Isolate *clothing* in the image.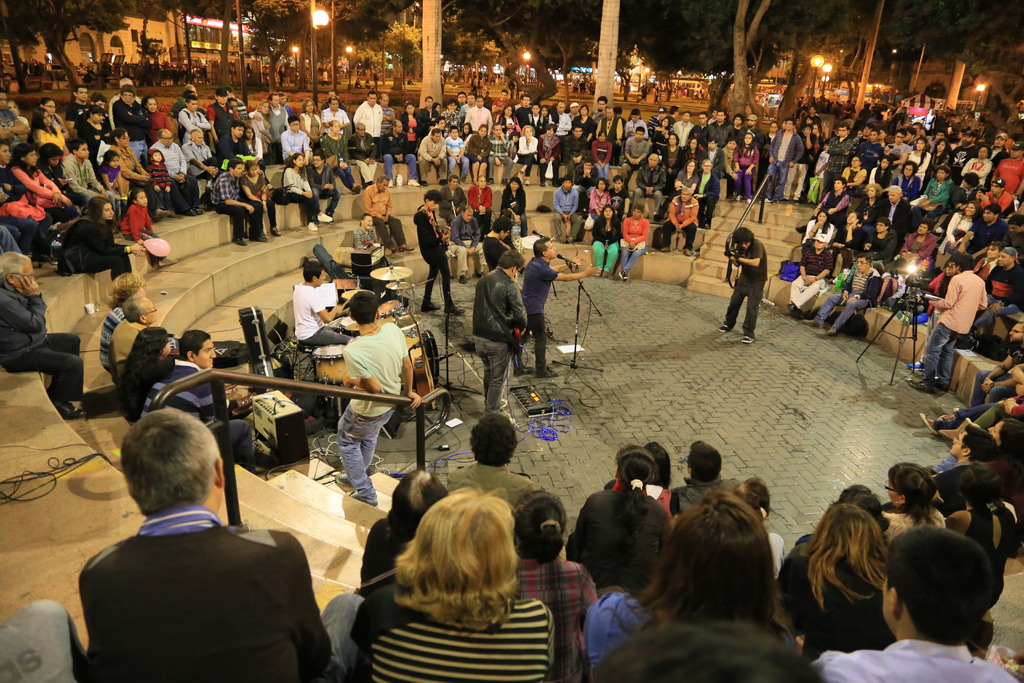
Isolated region: crop(772, 552, 891, 648).
